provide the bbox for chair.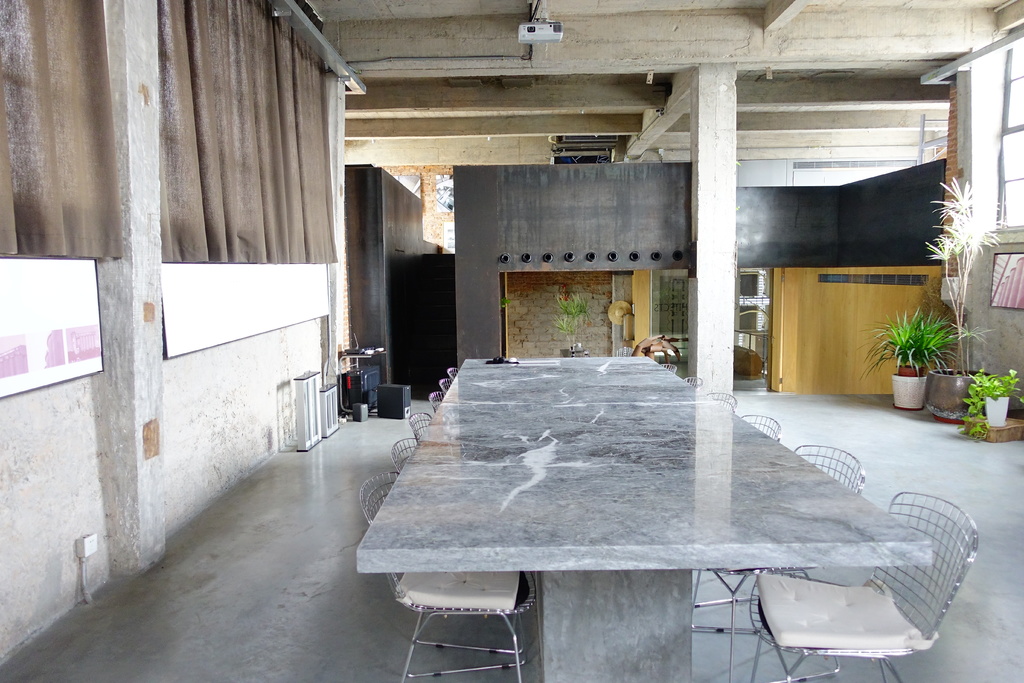
Rect(430, 388, 442, 411).
